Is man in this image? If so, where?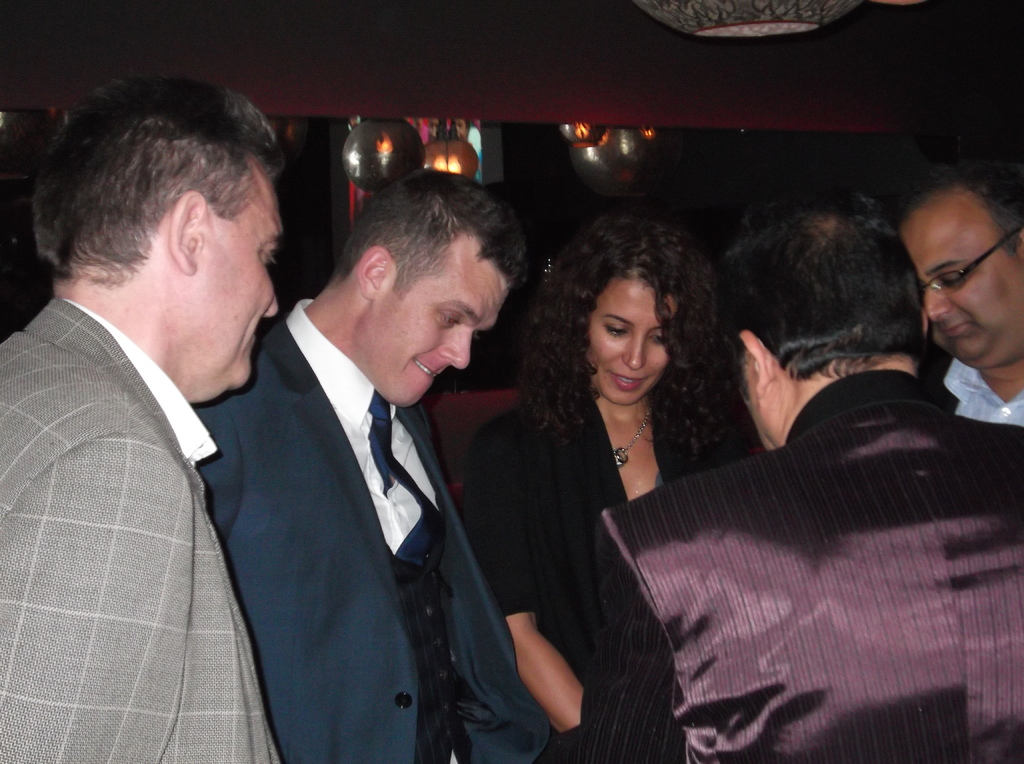
Yes, at <region>881, 179, 1023, 429</region>.
